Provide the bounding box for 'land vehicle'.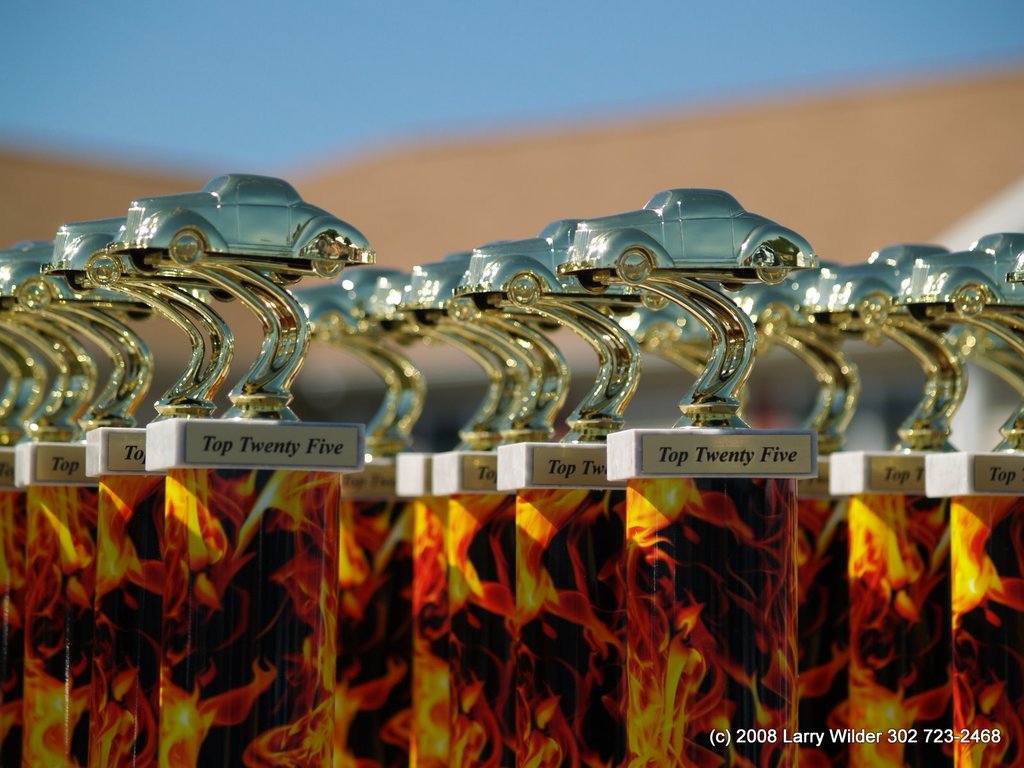
<box>399,249,474,323</box>.
